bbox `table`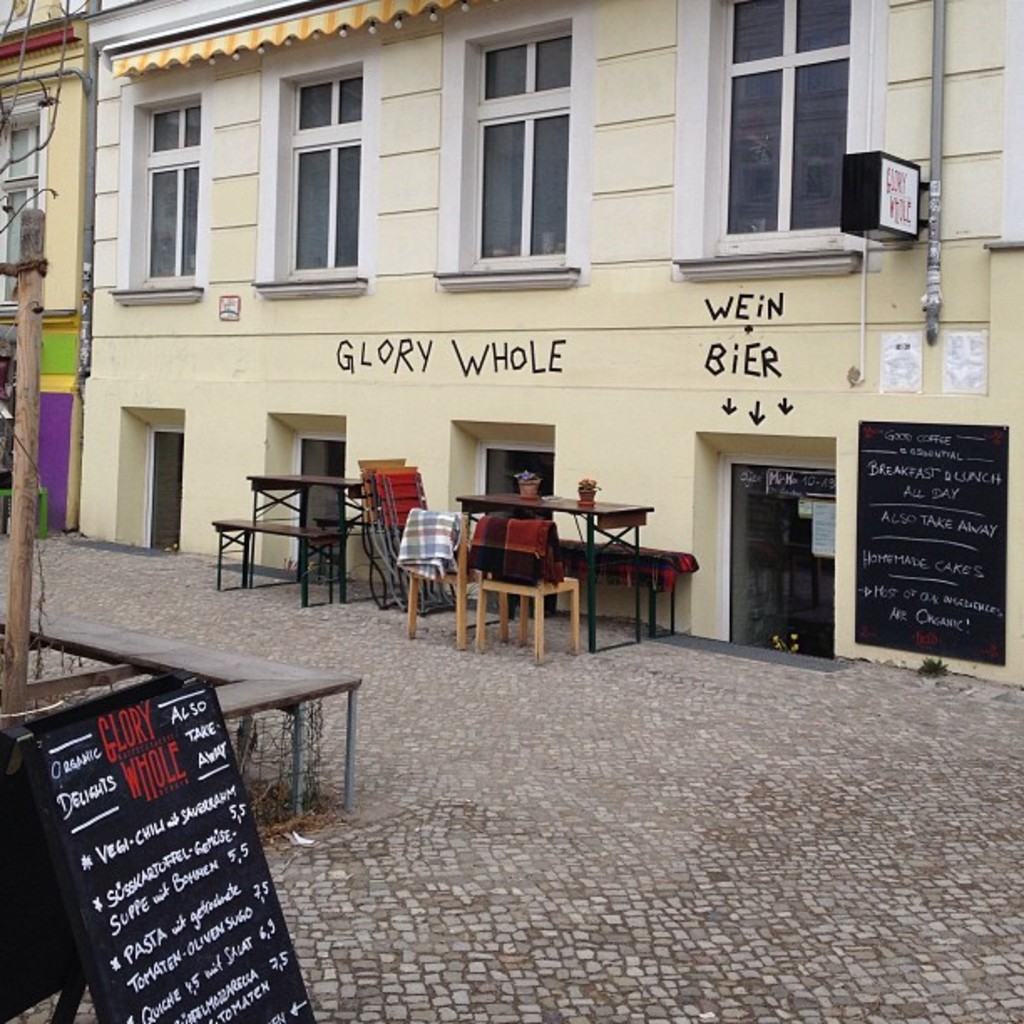
{"left": 438, "top": 505, "right": 668, "bottom": 644}
